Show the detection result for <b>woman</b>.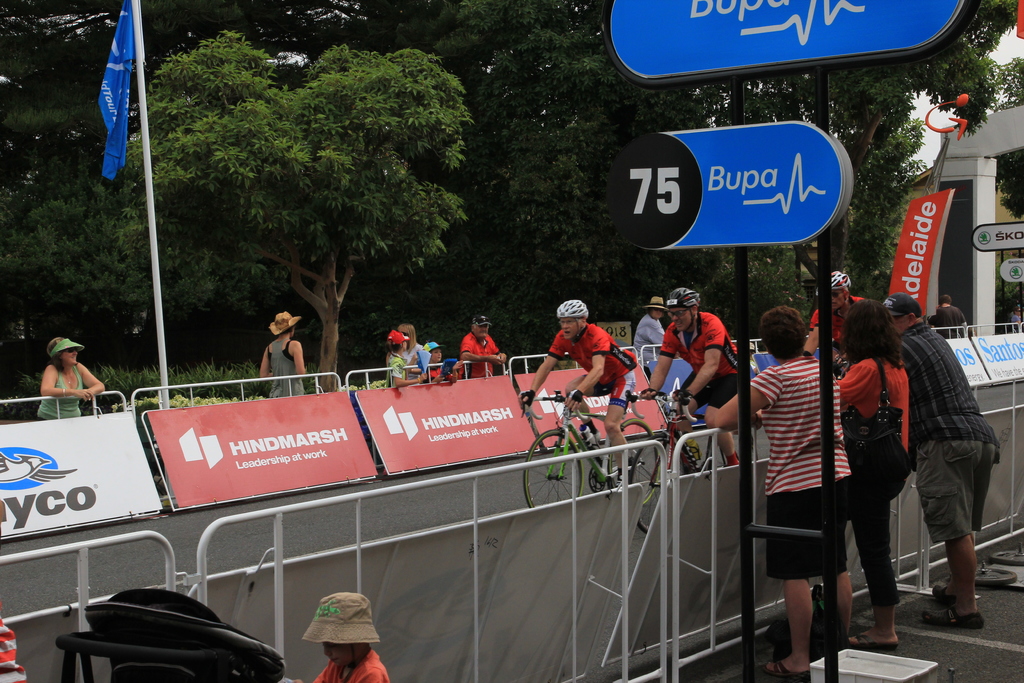
locate(396, 324, 425, 385).
